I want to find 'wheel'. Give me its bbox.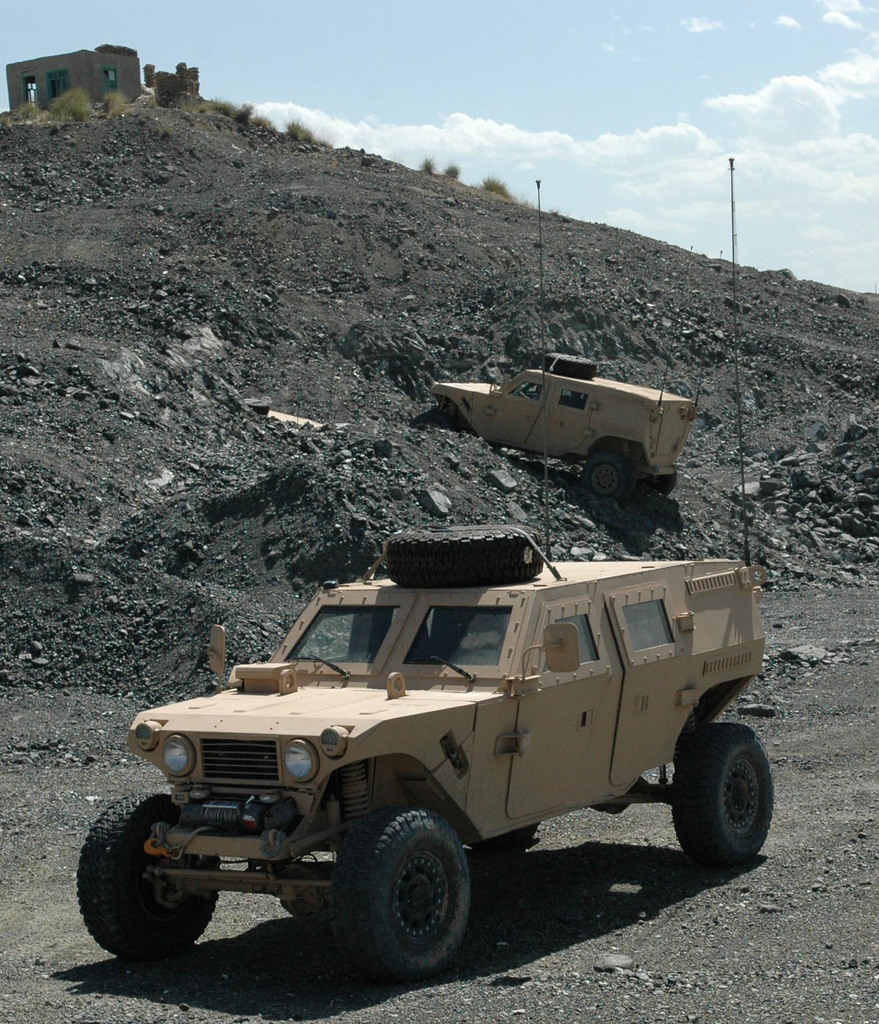
{"left": 582, "top": 454, "right": 628, "bottom": 498}.
